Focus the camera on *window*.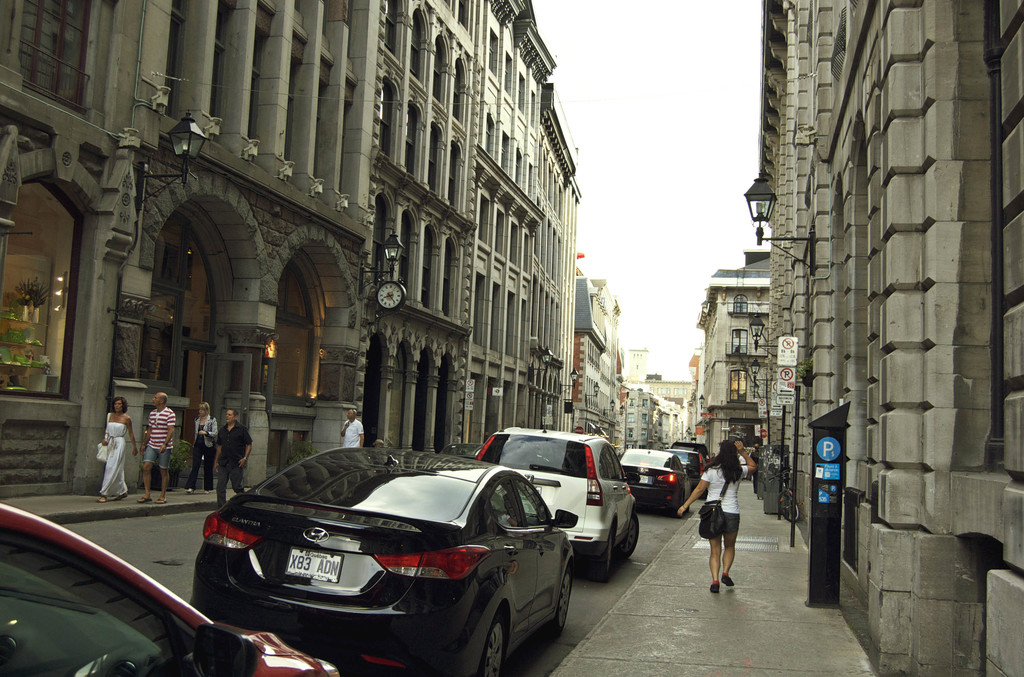
Focus region: x1=281 y1=0 x2=362 y2=221.
